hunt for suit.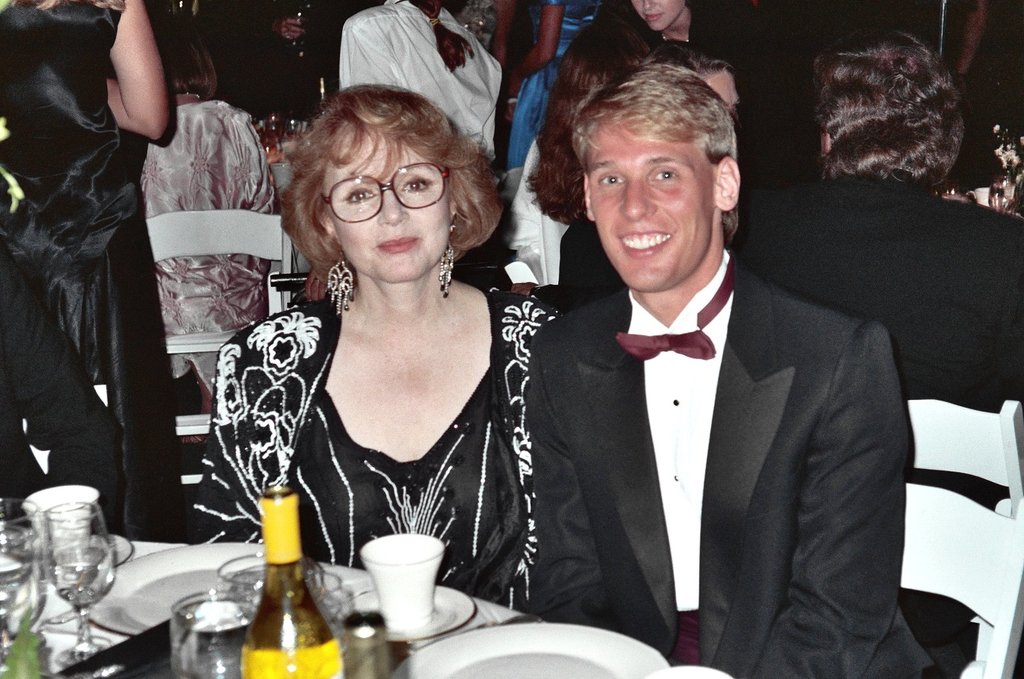
Hunted down at 513, 156, 928, 670.
